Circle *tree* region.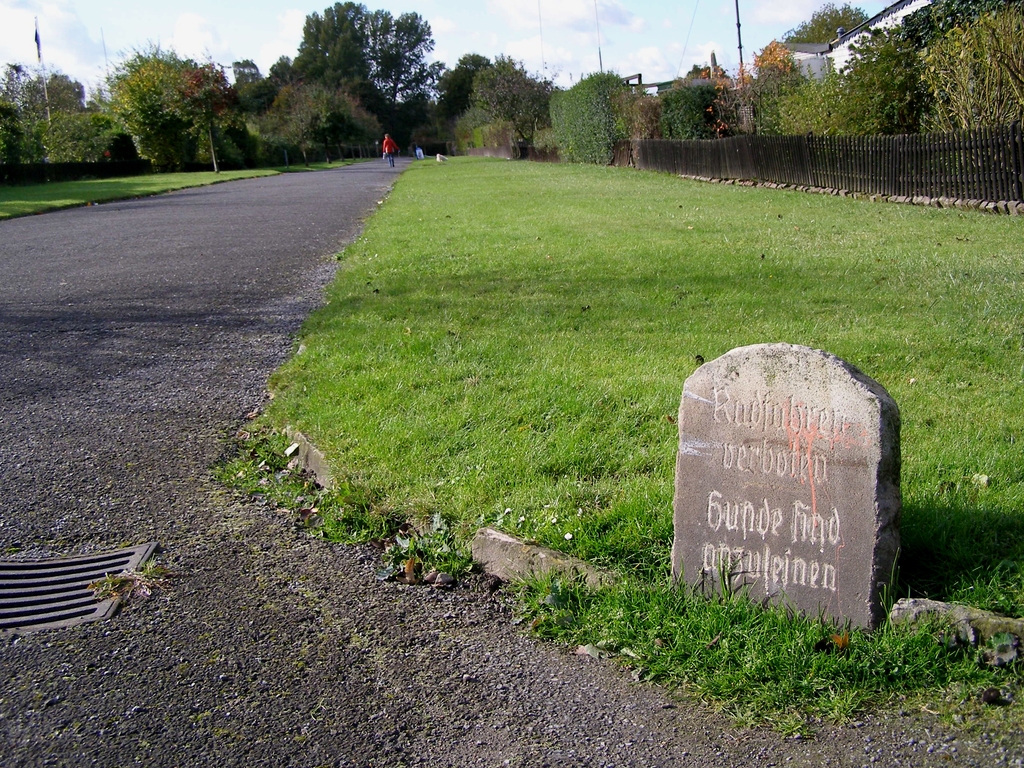
Region: locate(435, 49, 488, 114).
